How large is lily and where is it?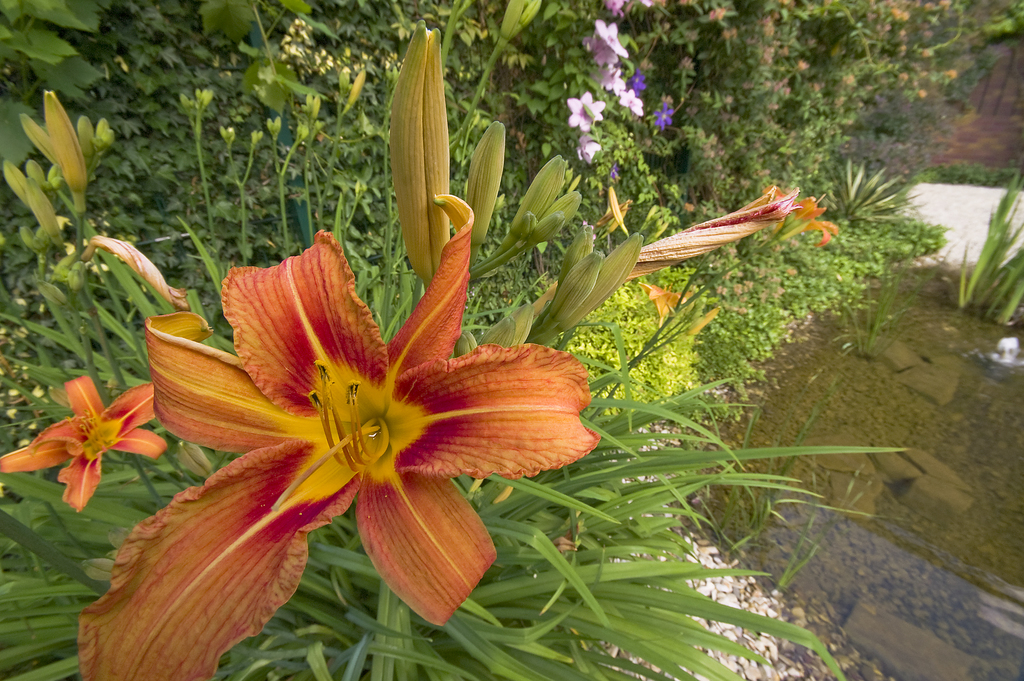
Bounding box: {"x1": 77, "y1": 193, "x2": 599, "y2": 680}.
